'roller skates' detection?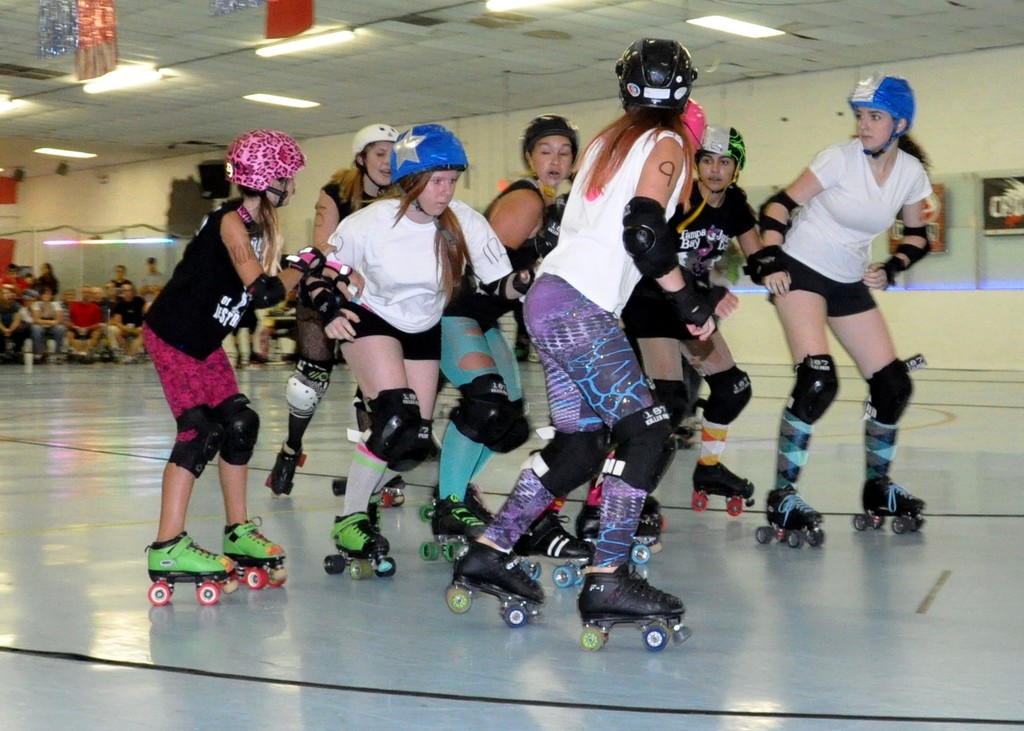
detection(143, 529, 242, 604)
